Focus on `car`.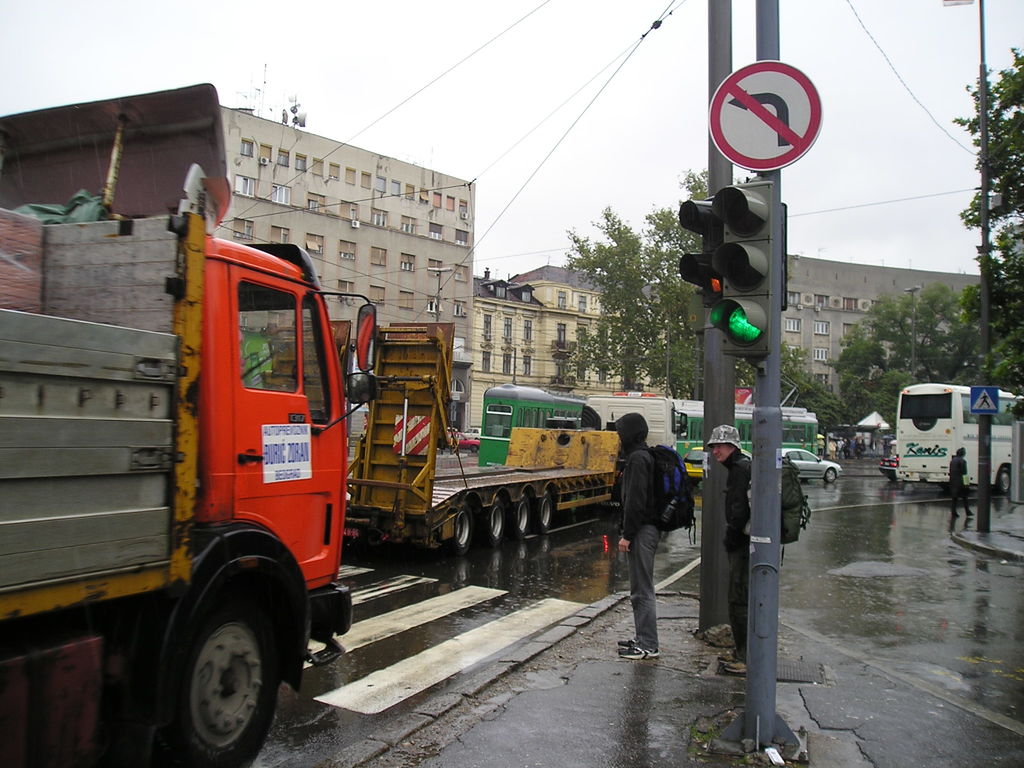
Focused at region(460, 427, 483, 440).
